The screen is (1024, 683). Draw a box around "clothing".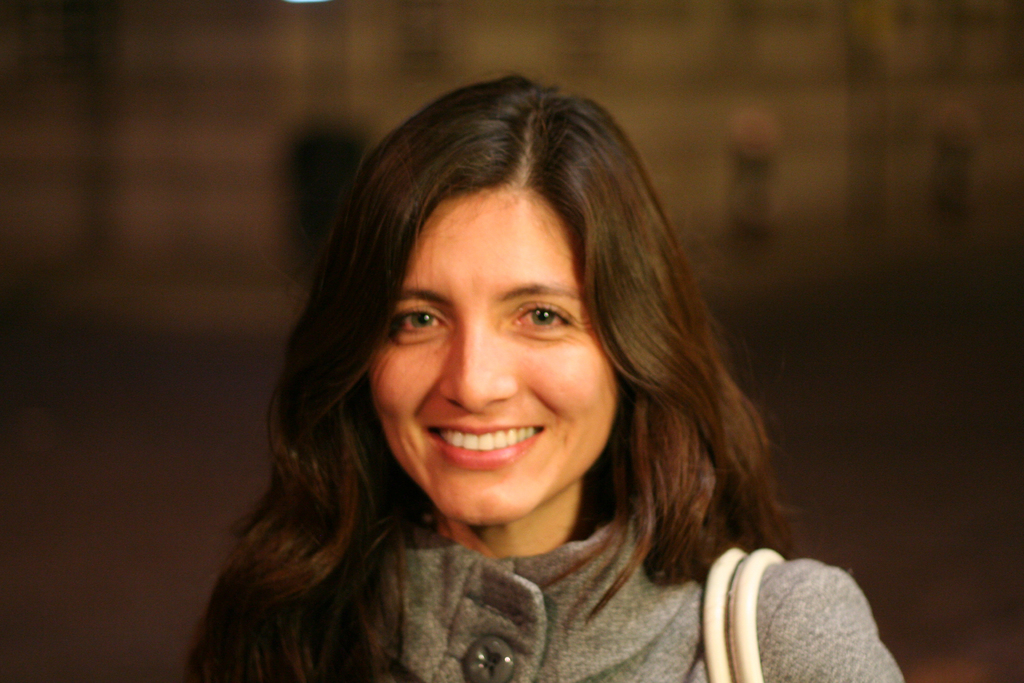
(left=213, top=441, right=872, bottom=679).
